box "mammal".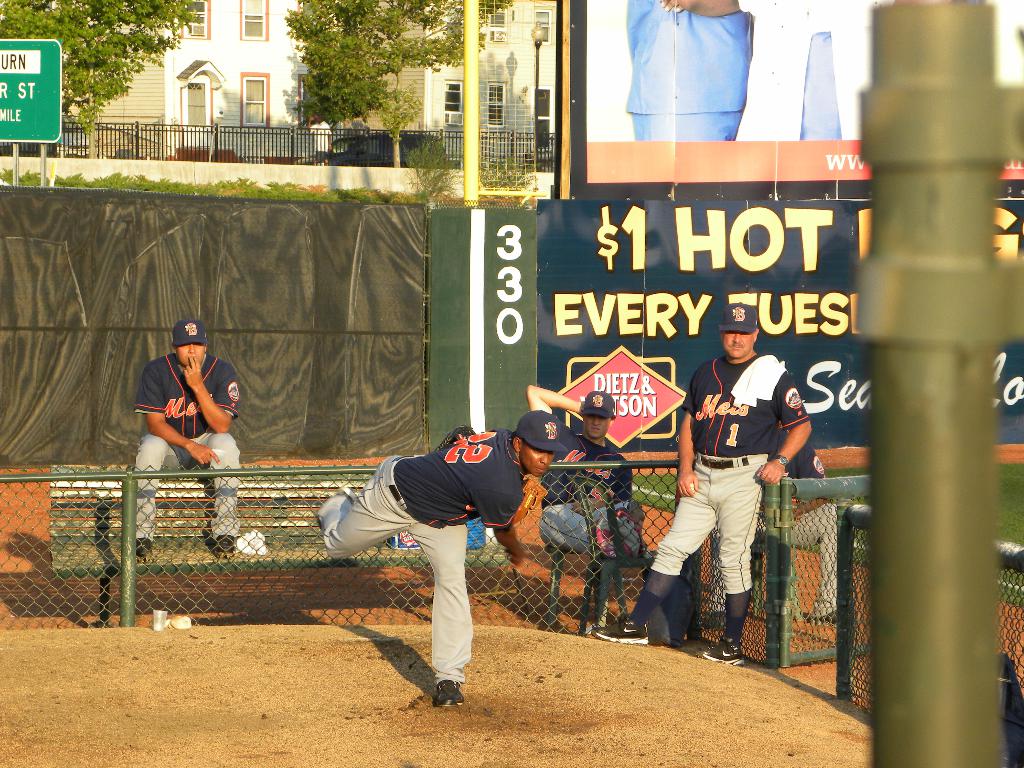
(left=588, top=304, right=808, bottom=665).
